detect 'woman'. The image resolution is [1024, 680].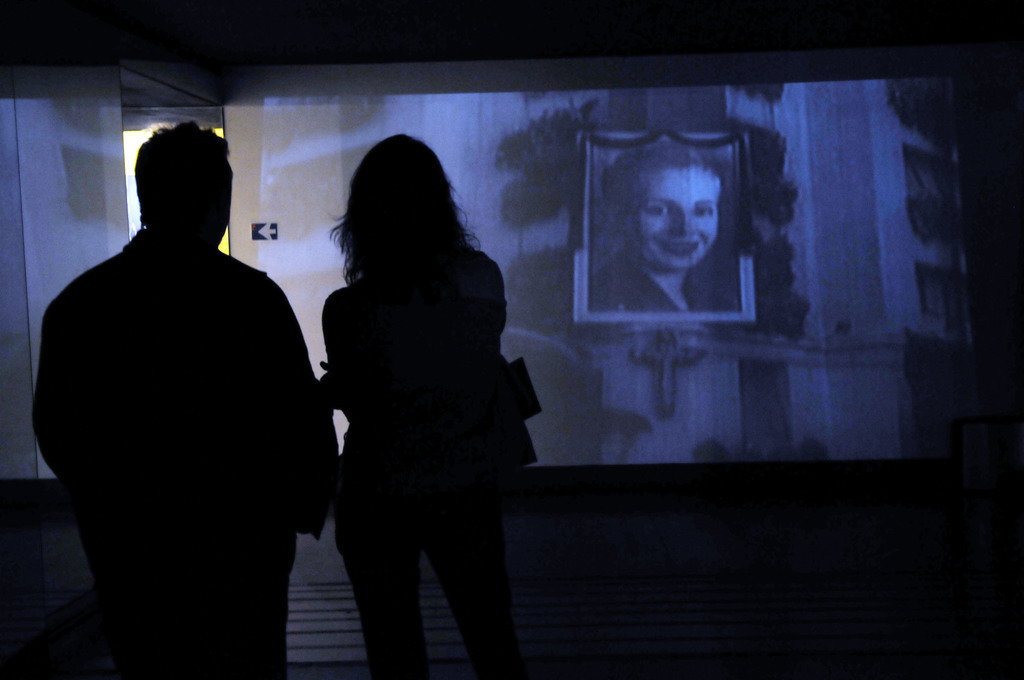
[left=588, top=138, right=739, bottom=308].
